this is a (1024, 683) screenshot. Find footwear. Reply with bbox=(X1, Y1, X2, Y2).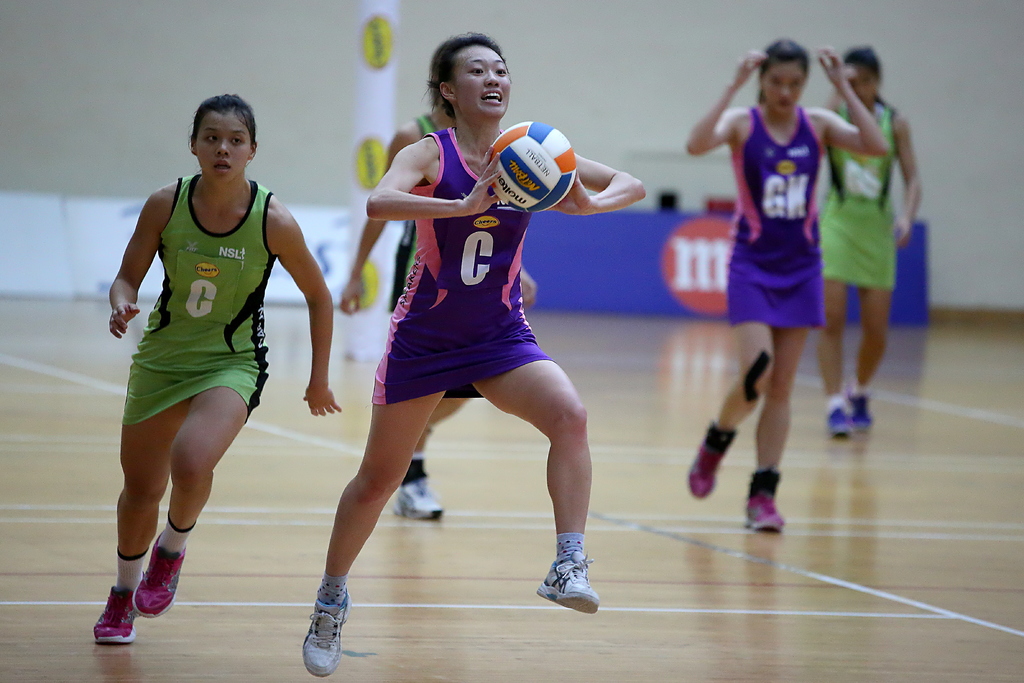
bbox=(745, 498, 789, 536).
